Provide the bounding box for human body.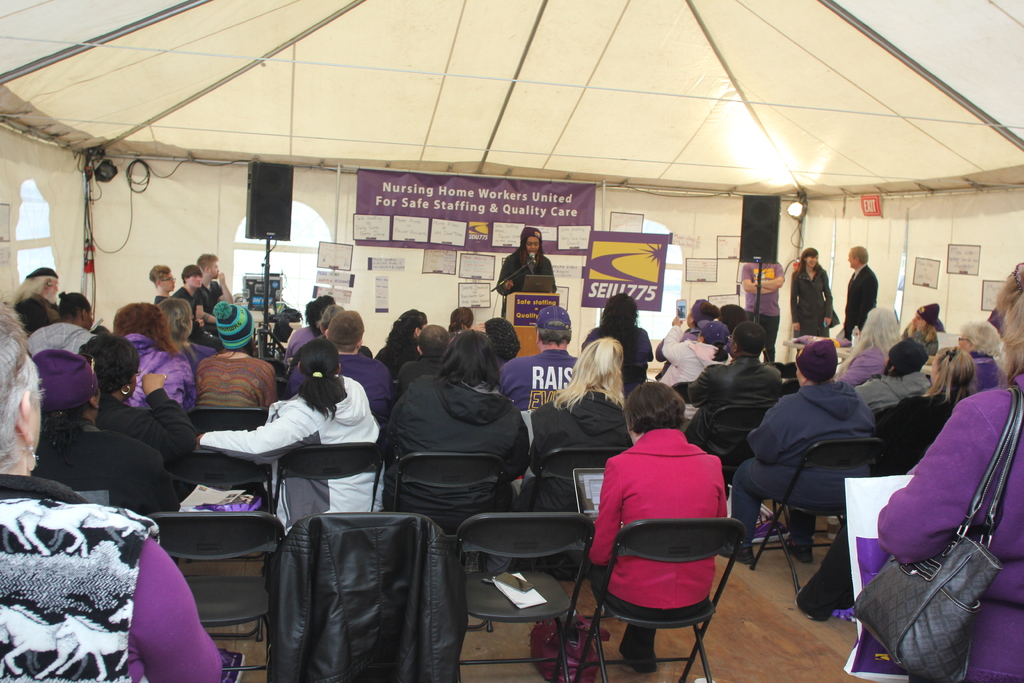
box(0, 472, 228, 682).
